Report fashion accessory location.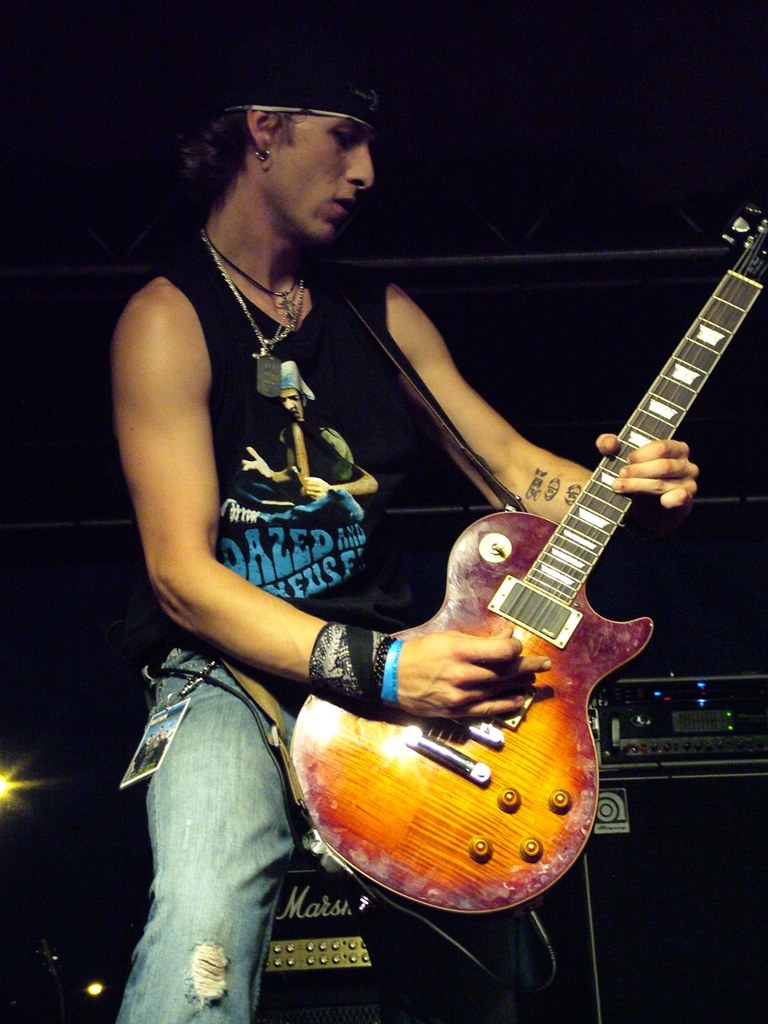
Report: bbox=(209, 230, 298, 322).
